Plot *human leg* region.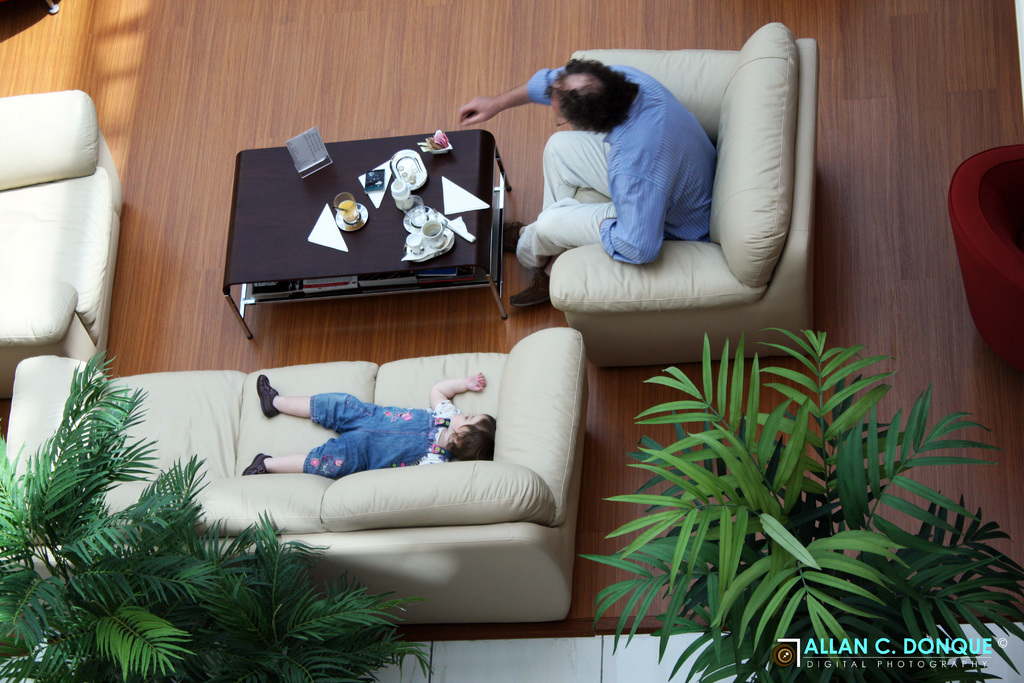
Plotted at (x1=507, y1=130, x2=613, y2=317).
